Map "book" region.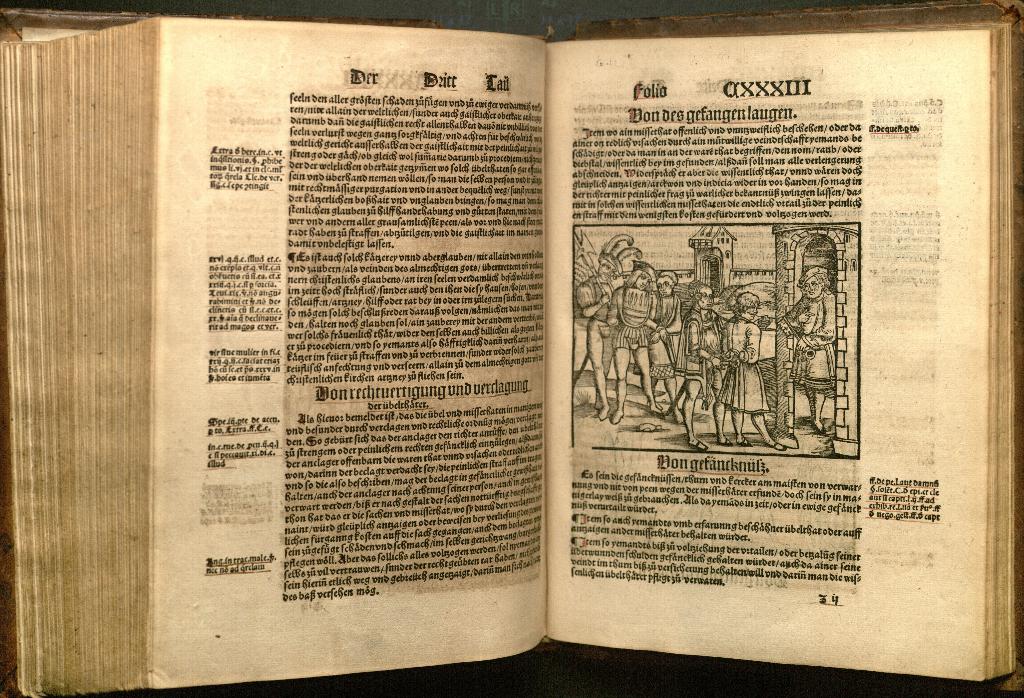
Mapped to 0 0 1023 697.
